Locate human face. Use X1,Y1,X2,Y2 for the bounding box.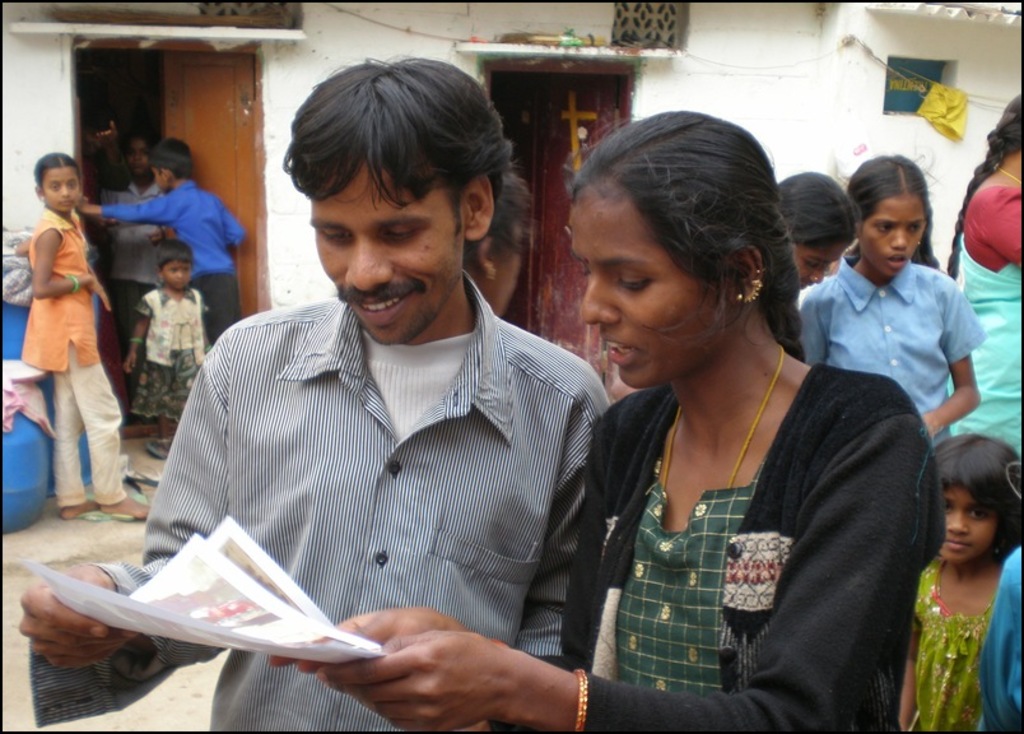
125,134,150,173.
